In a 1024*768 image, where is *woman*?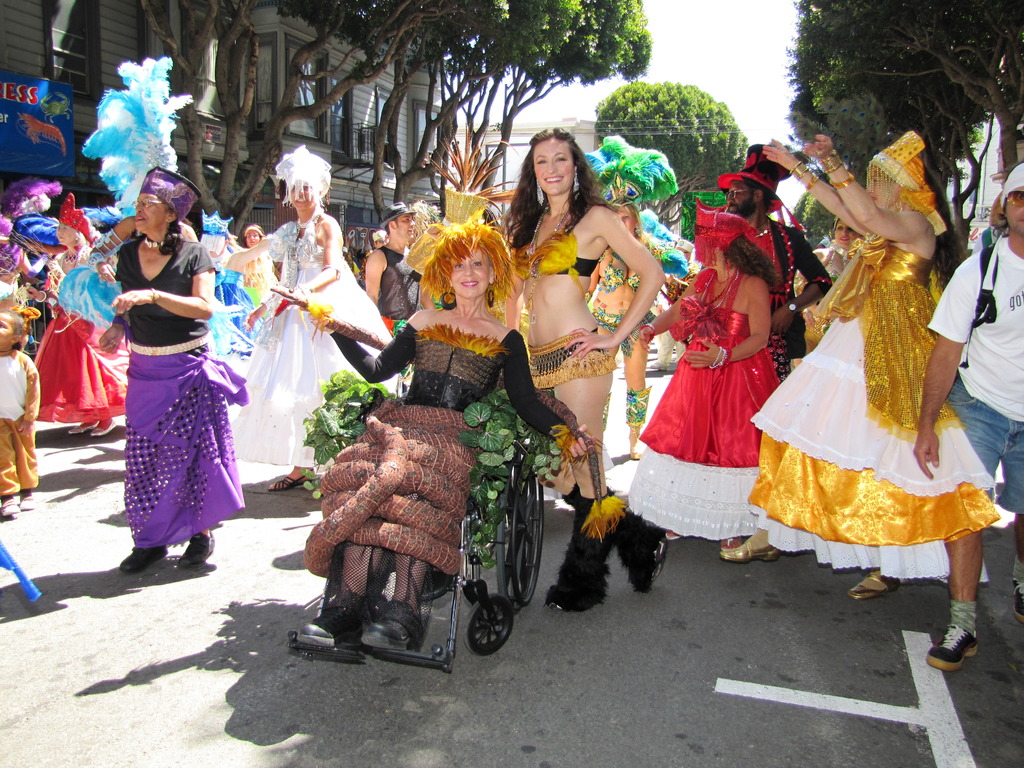
<box>104,168,238,582</box>.
